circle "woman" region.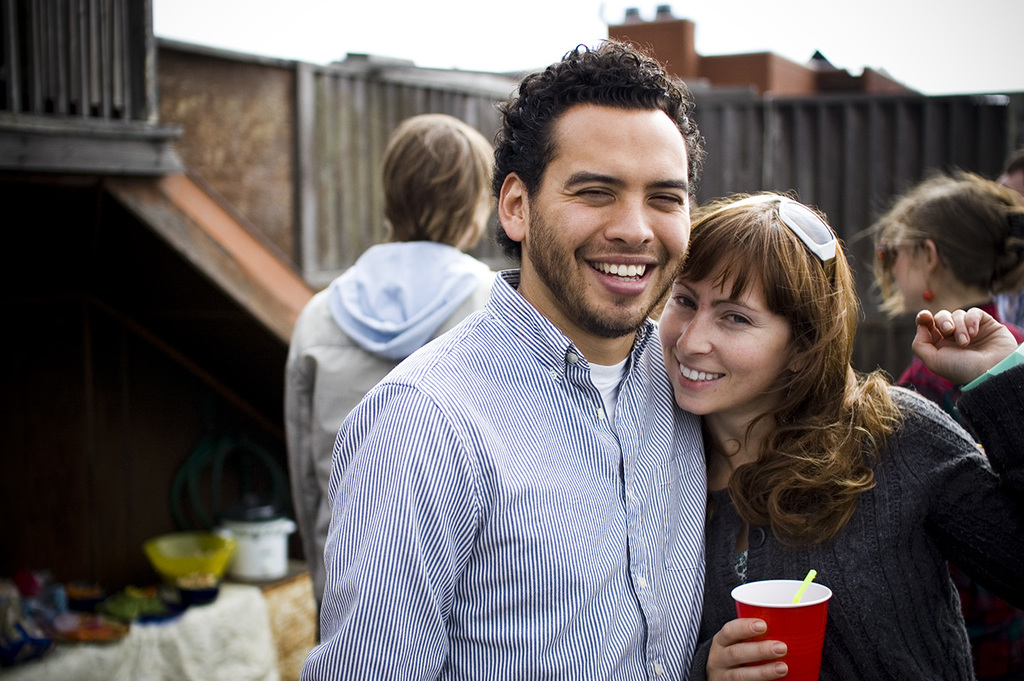
Region: 645,186,966,657.
